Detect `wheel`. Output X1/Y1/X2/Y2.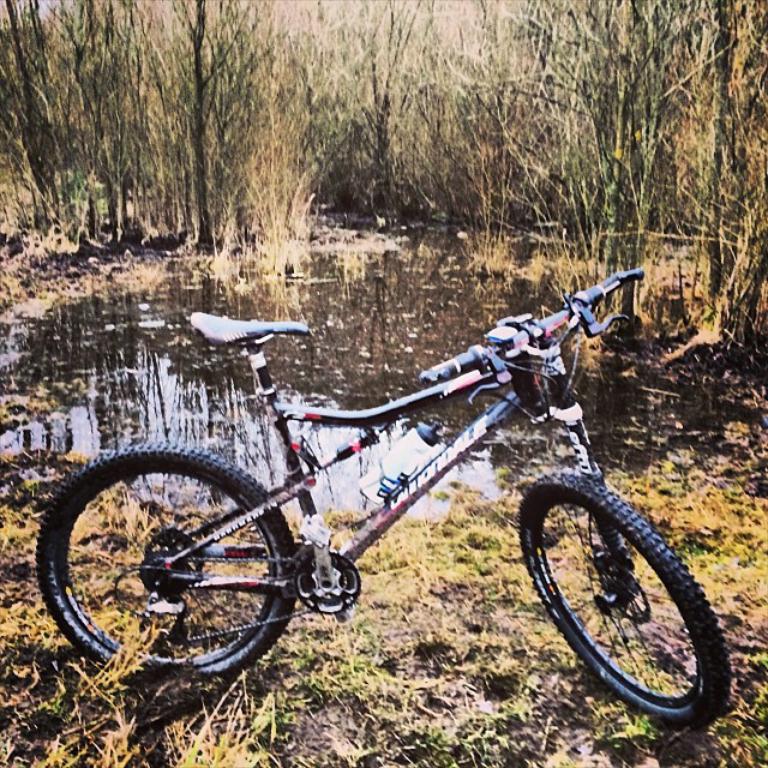
34/442/296/682.
